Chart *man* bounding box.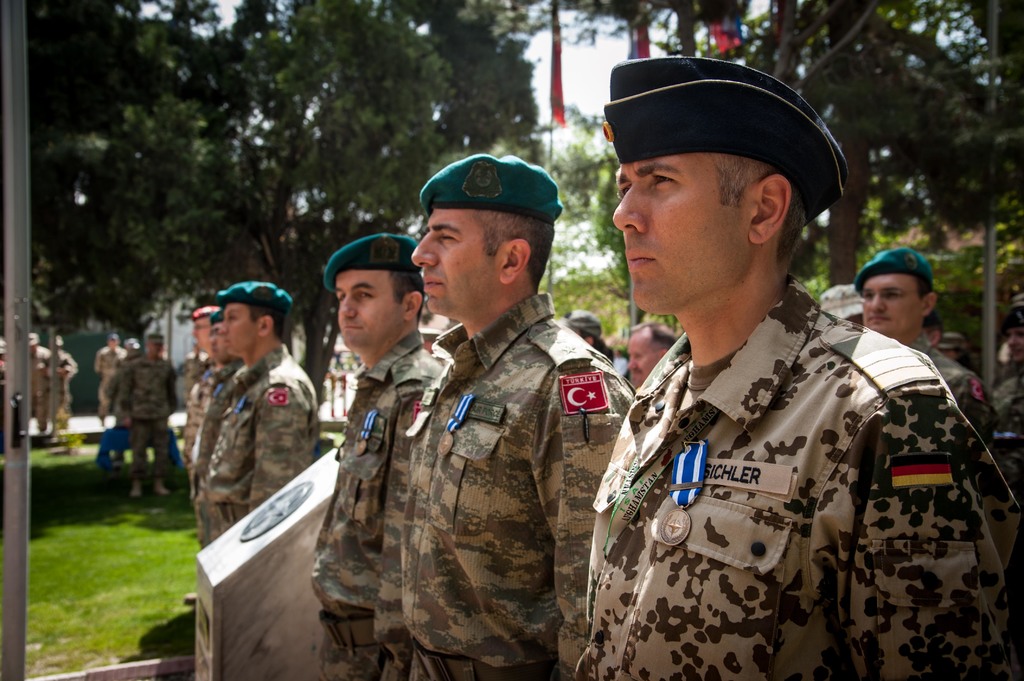
Charted: (left=409, top=152, right=637, bottom=680).
